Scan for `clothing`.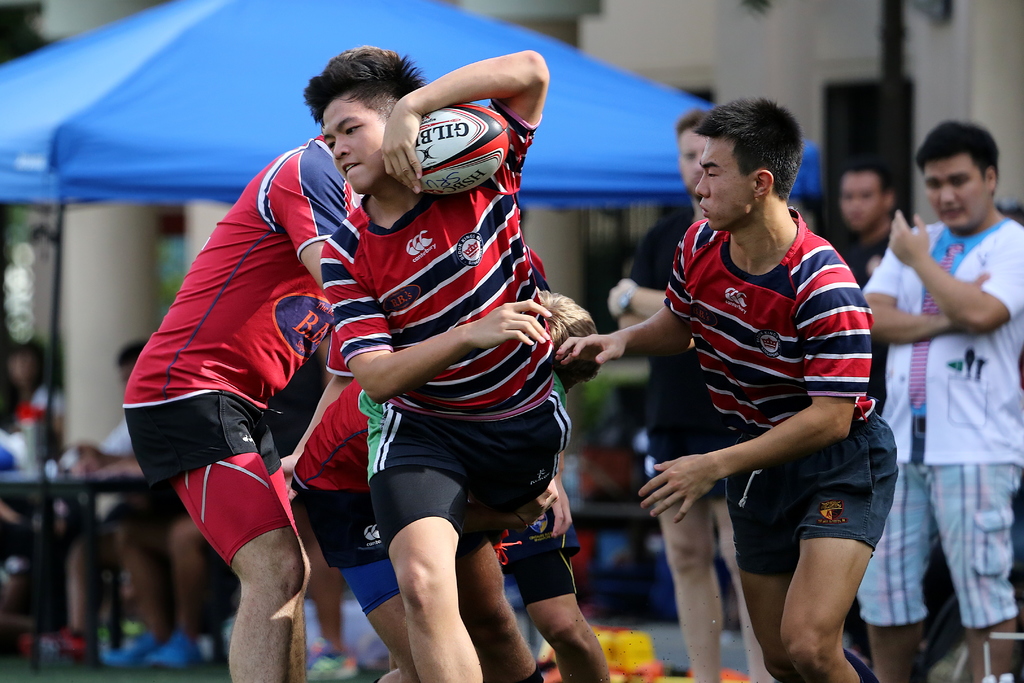
Scan result: region(293, 375, 401, 624).
